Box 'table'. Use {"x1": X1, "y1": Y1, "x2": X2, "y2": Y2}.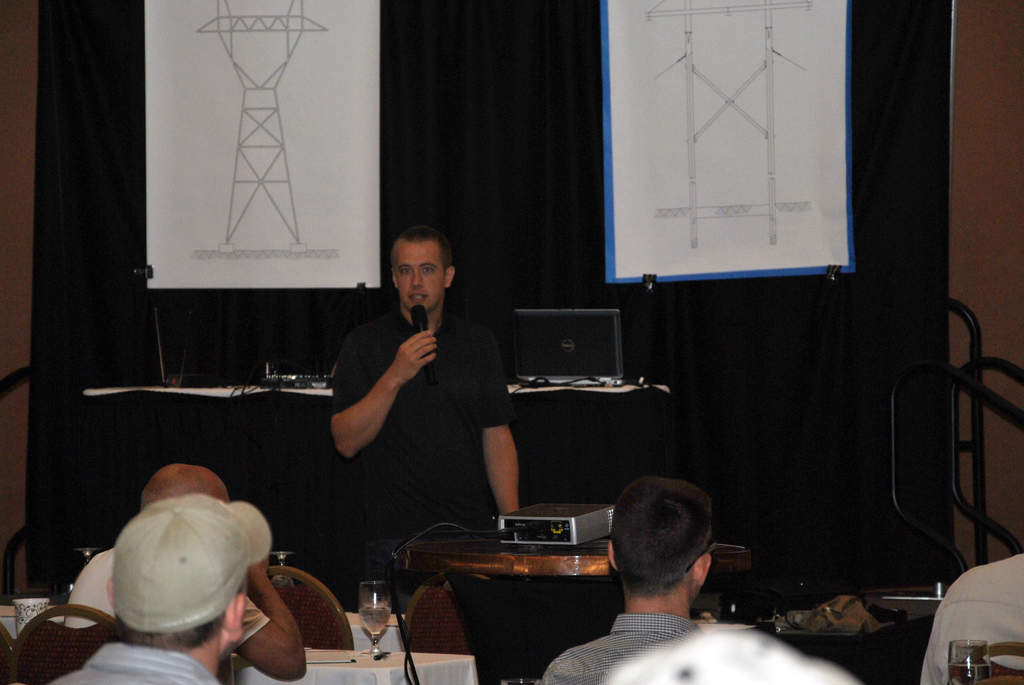
{"x1": 5, "y1": 594, "x2": 477, "y2": 684}.
